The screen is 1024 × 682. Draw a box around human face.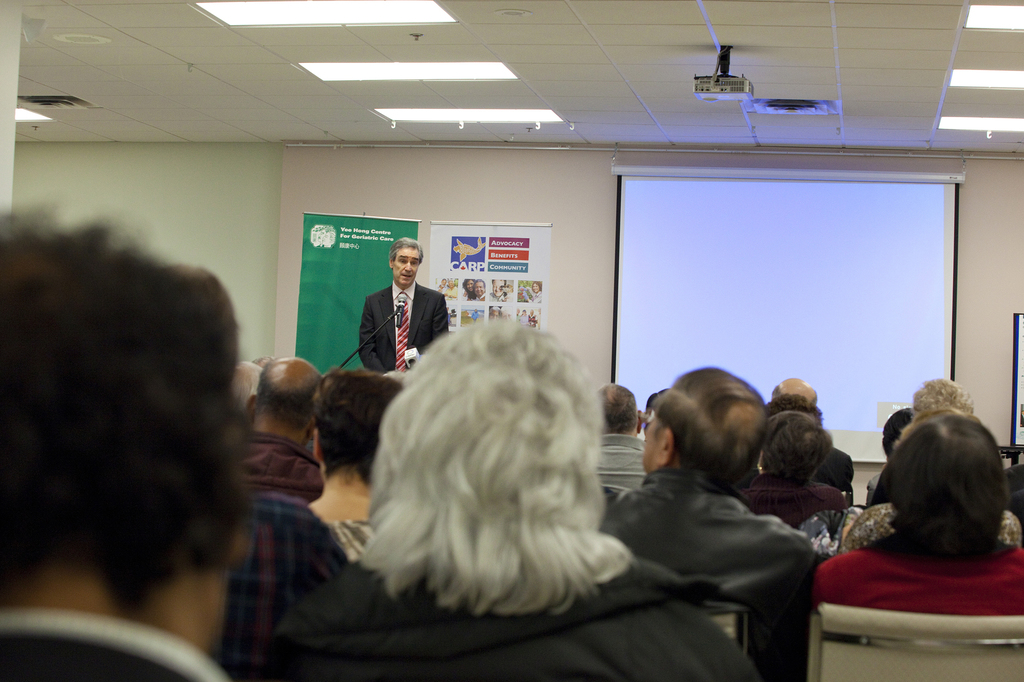
636:409:663:479.
